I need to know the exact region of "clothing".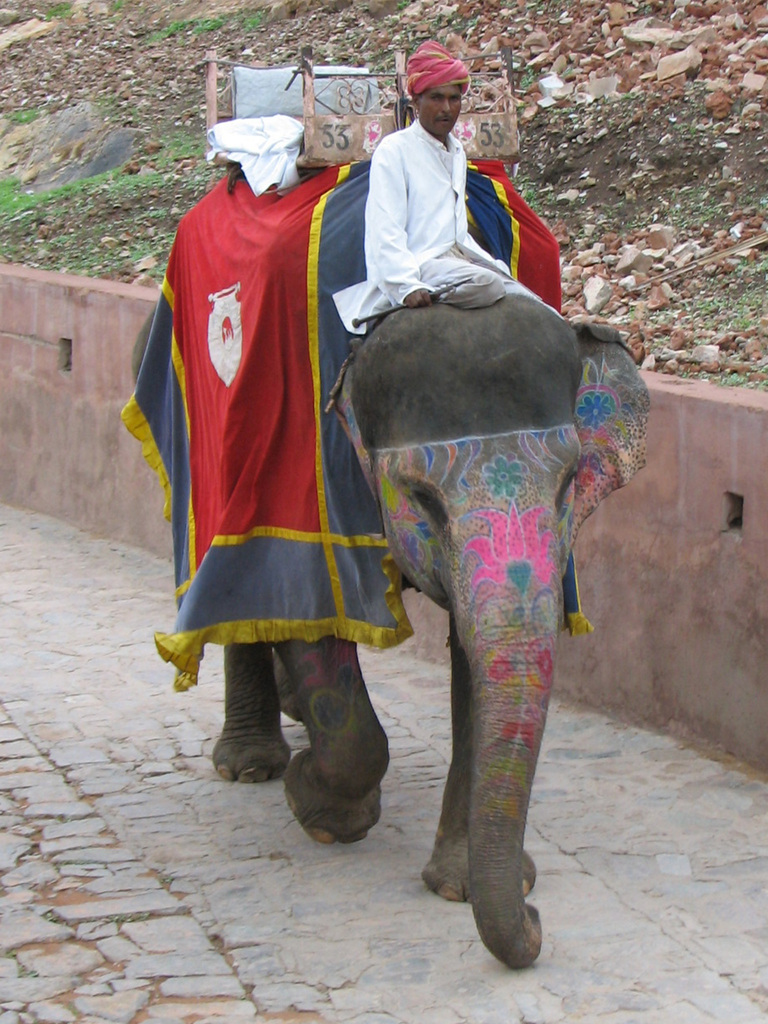
Region: detection(335, 115, 561, 316).
